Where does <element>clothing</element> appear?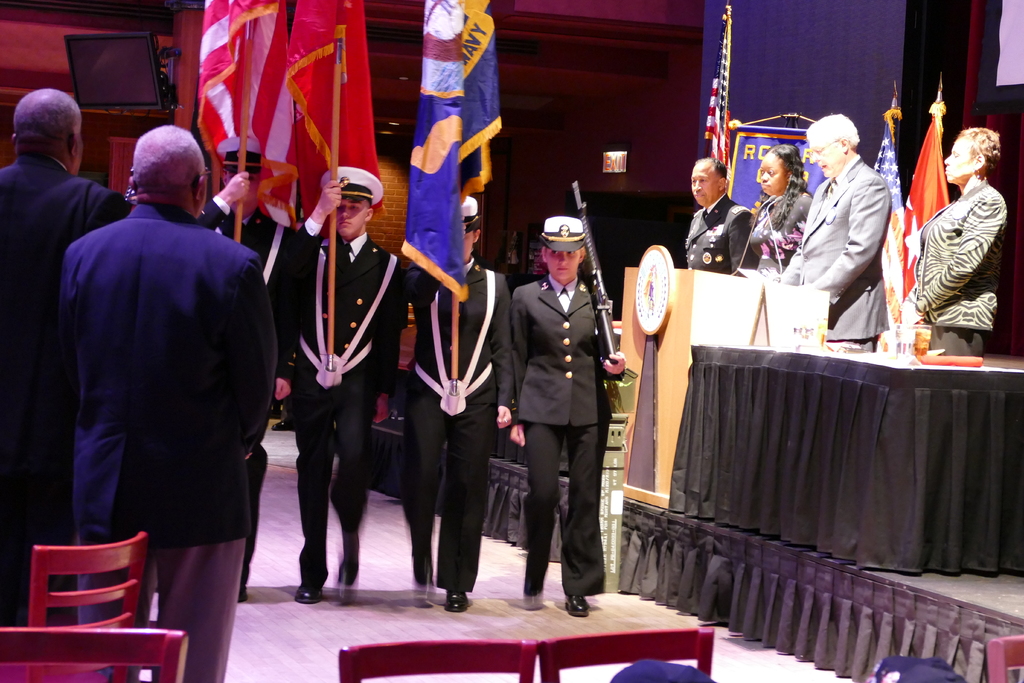
Appears at [291, 215, 403, 579].
